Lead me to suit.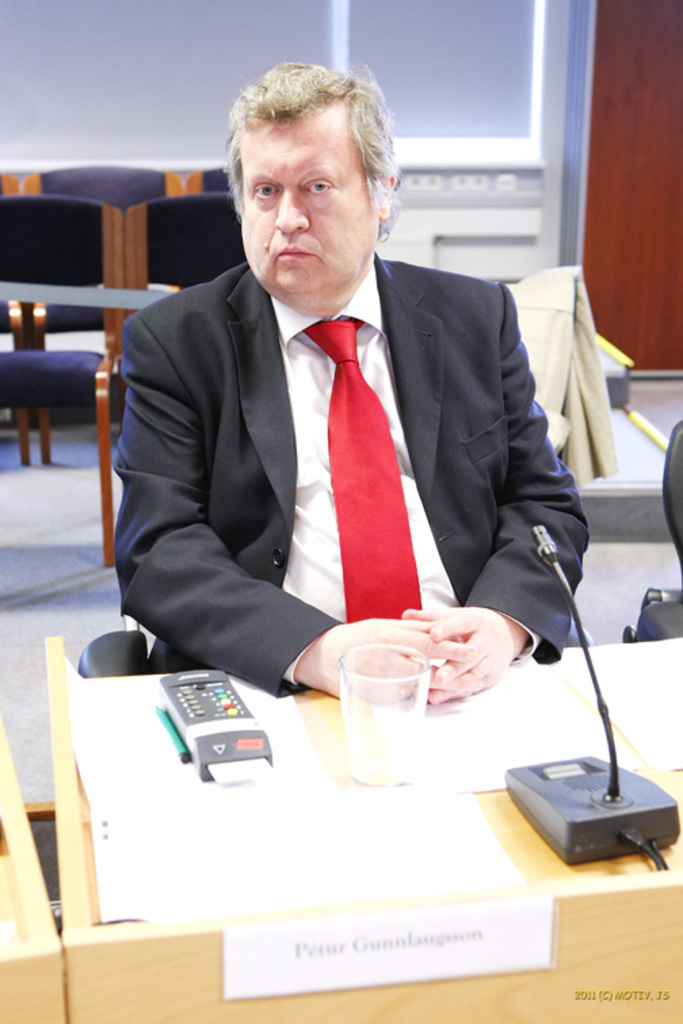
Lead to x1=100, y1=169, x2=587, y2=729.
